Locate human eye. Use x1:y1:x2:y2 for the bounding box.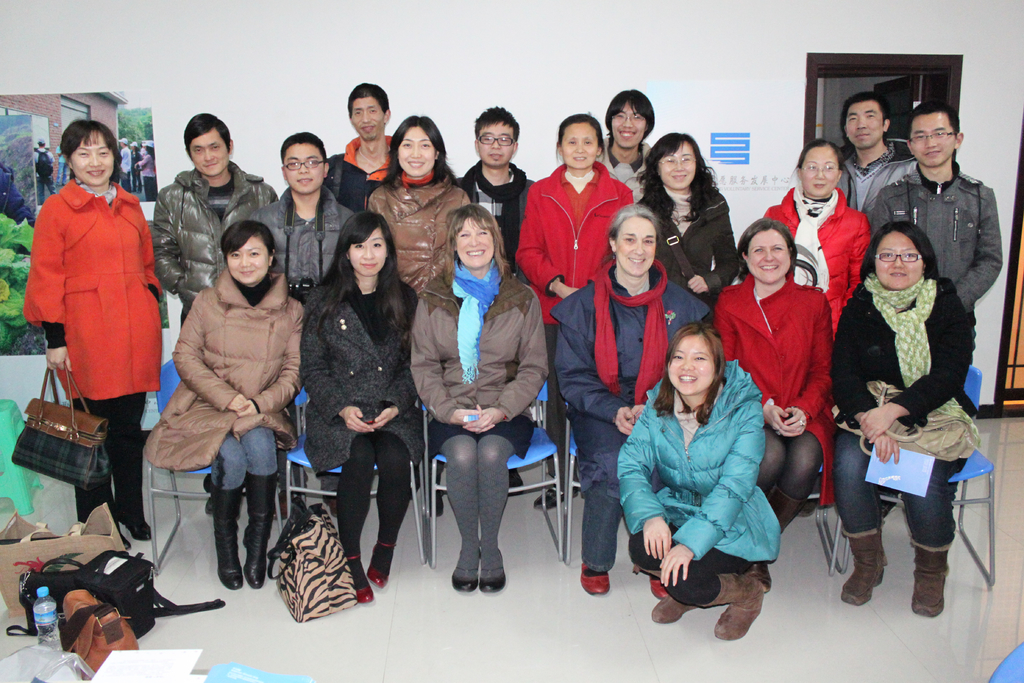
371:242:381:249.
